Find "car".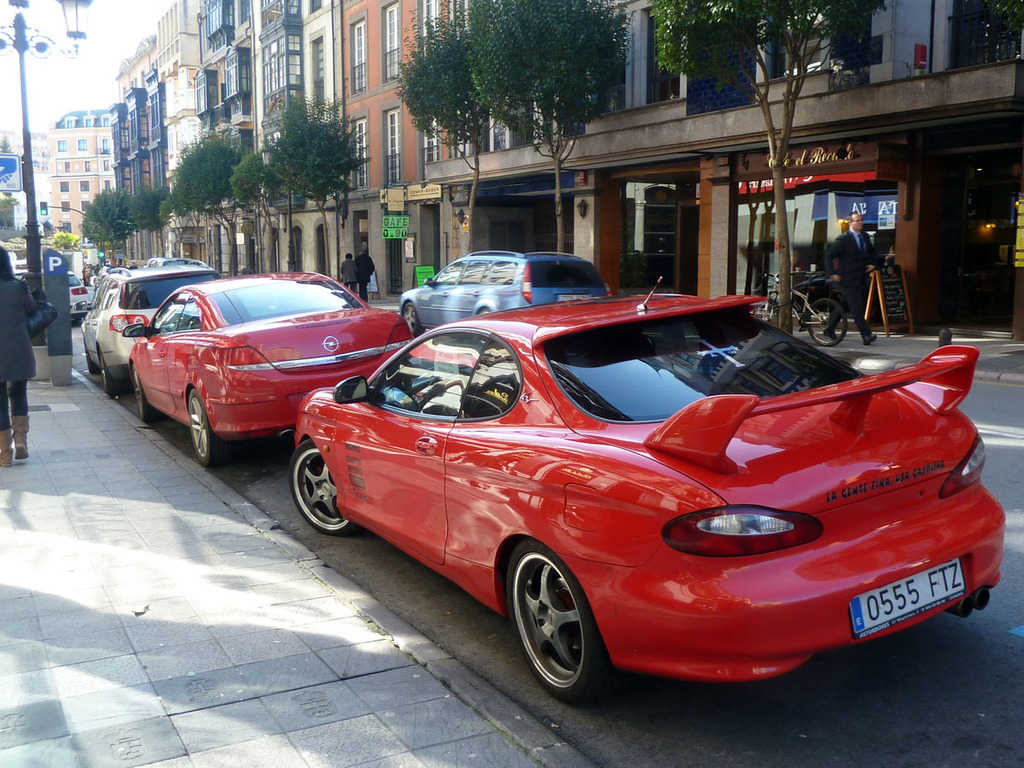
67, 270, 86, 317.
